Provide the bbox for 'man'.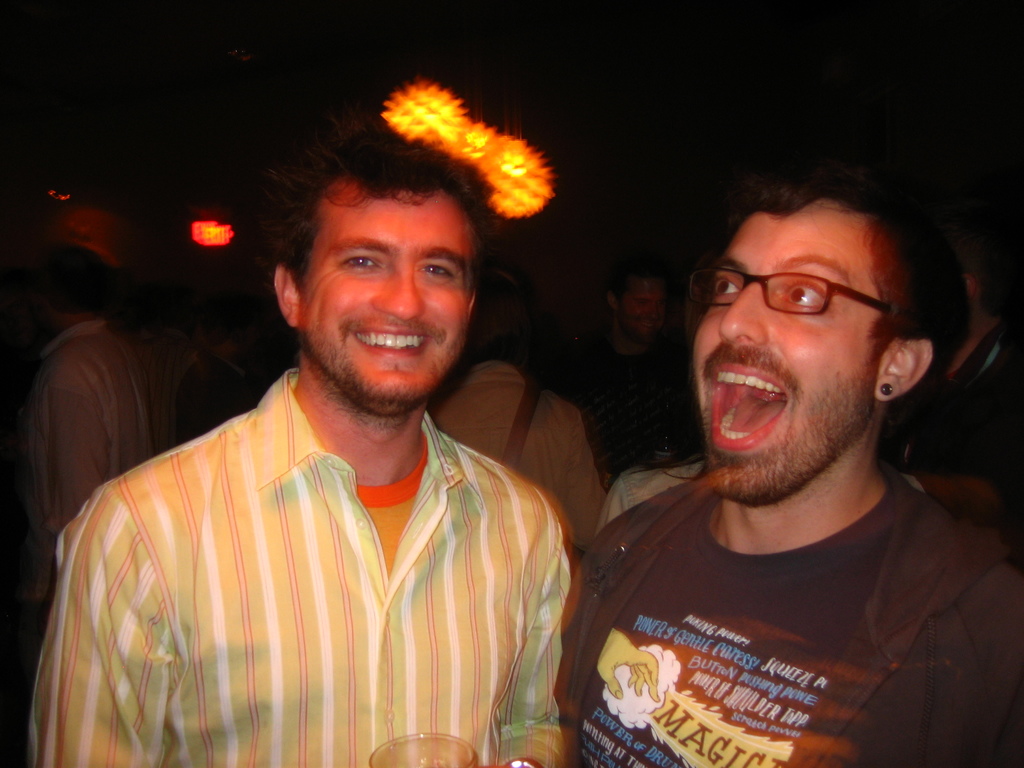
31,114,573,767.
